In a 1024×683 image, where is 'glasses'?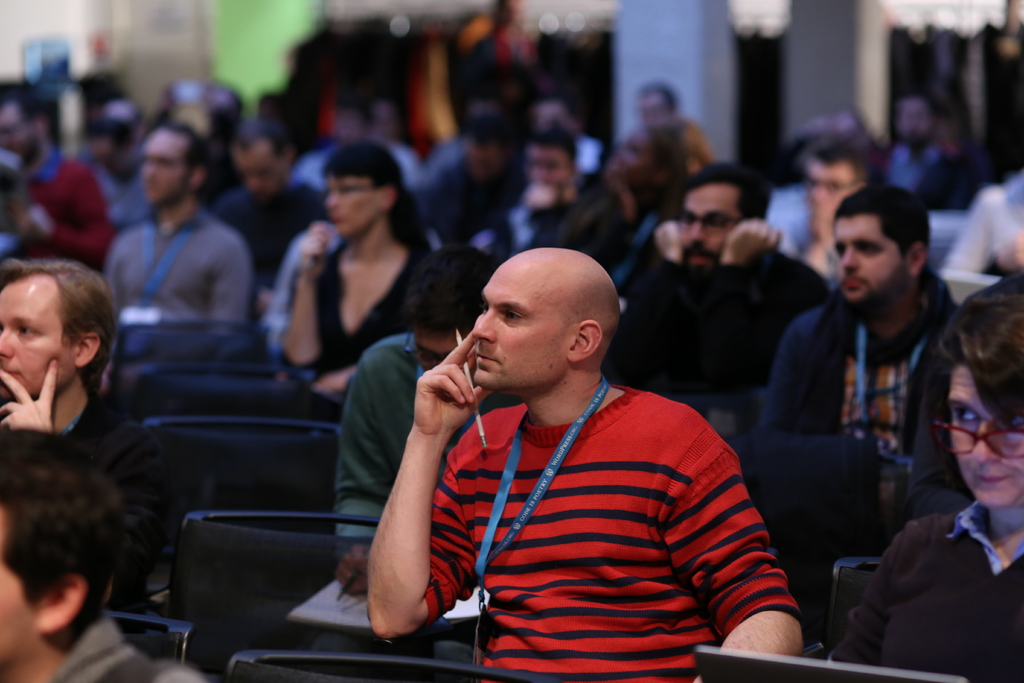
[936, 419, 1023, 461].
